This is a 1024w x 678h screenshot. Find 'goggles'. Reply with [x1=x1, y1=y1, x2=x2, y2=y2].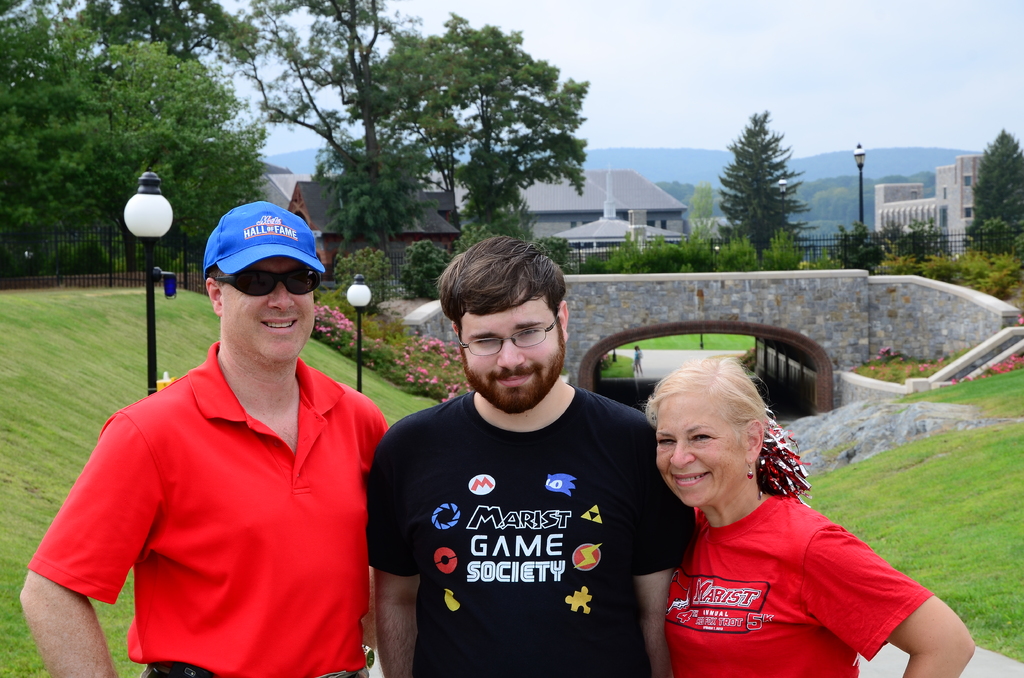
[x1=195, y1=240, x2=306, y2=304].
